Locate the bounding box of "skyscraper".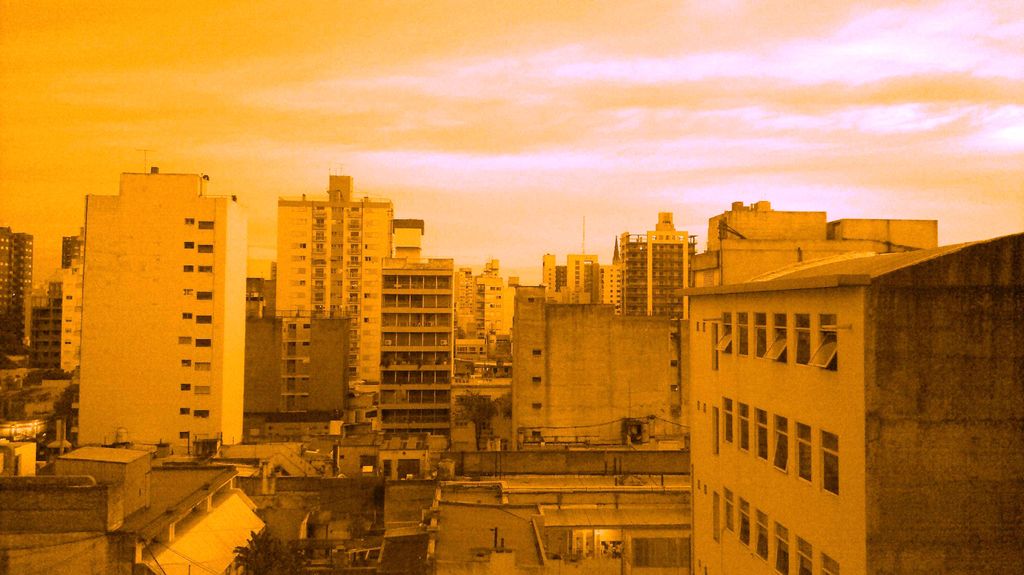
Bounding box: box(24, 227, 90, 389).
